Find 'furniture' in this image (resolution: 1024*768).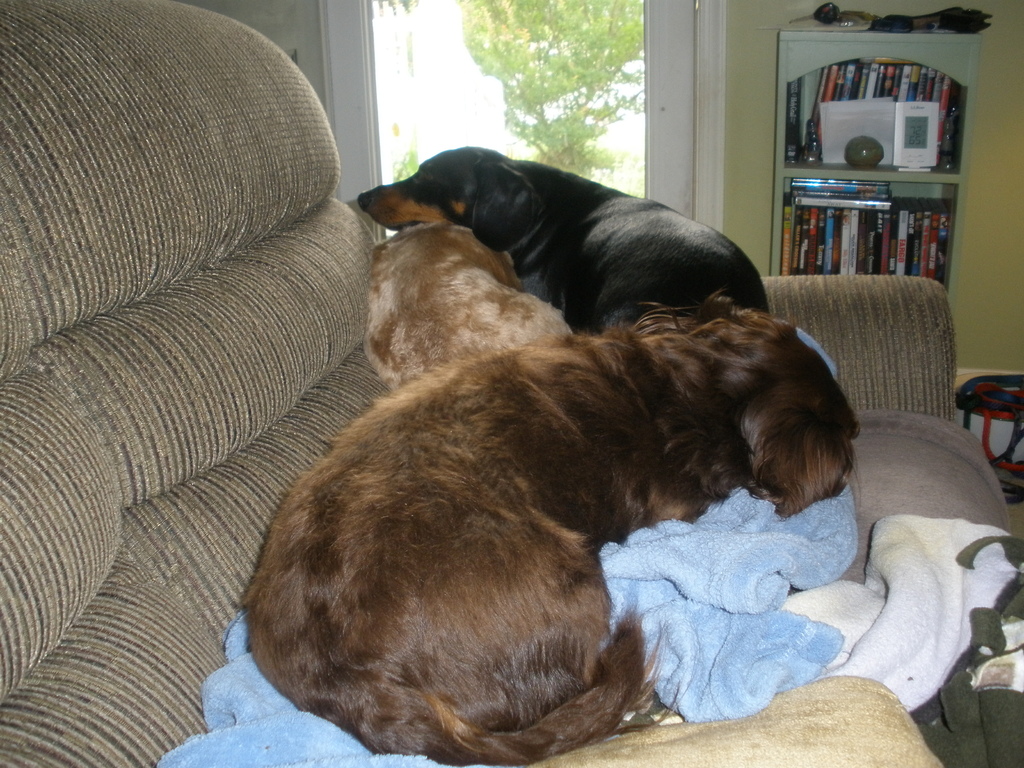
(left=769, top=29, right=981, bottom=294).
